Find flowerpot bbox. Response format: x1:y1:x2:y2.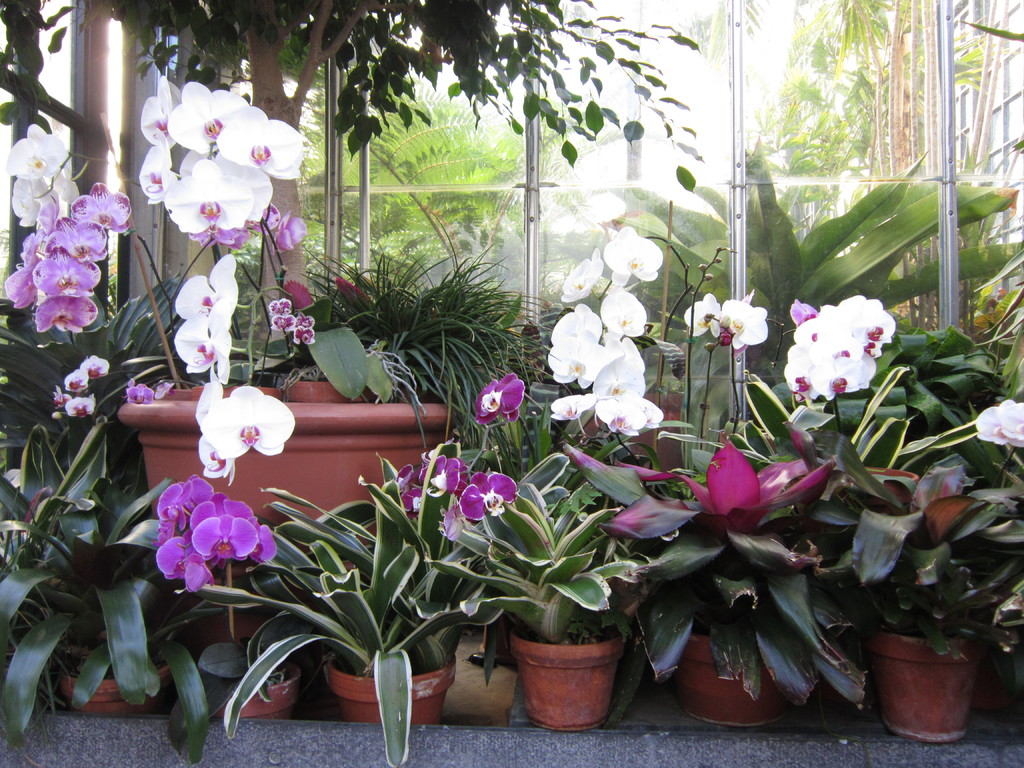
676:626:796:730.
